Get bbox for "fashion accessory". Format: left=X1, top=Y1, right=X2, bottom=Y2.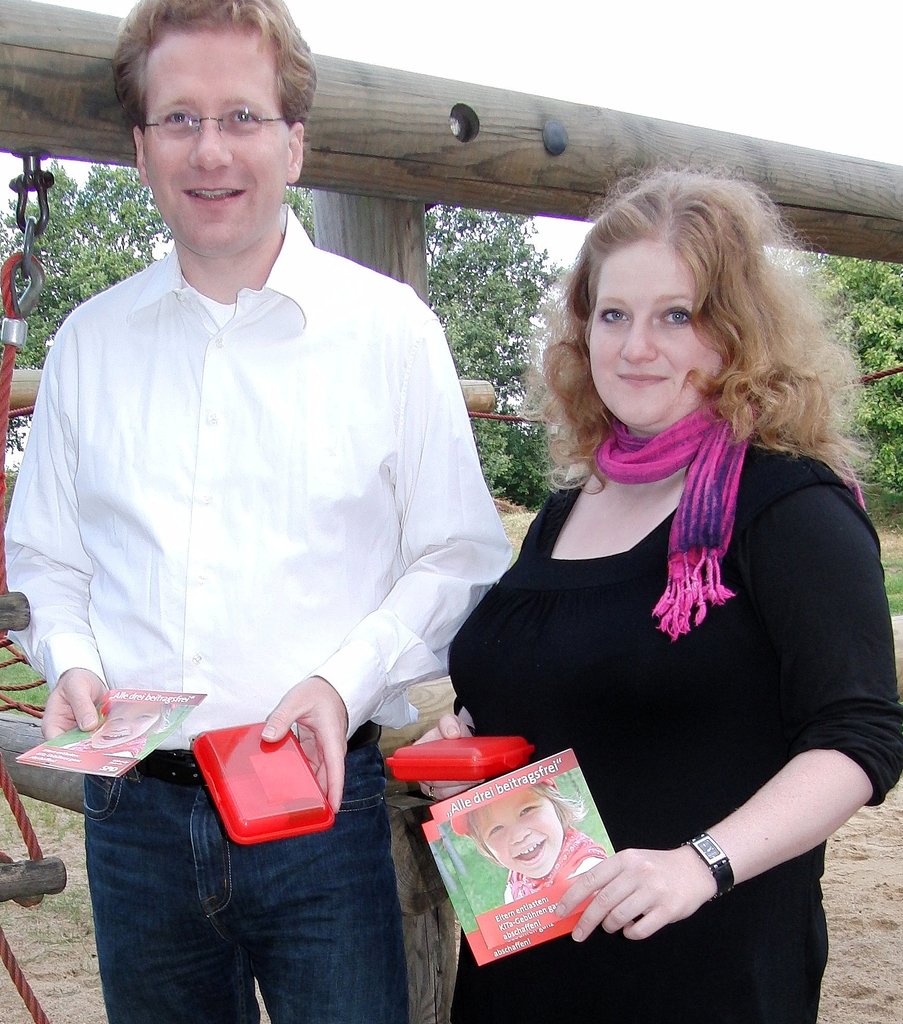
left=682, top=828, right=733, bottom=906.
